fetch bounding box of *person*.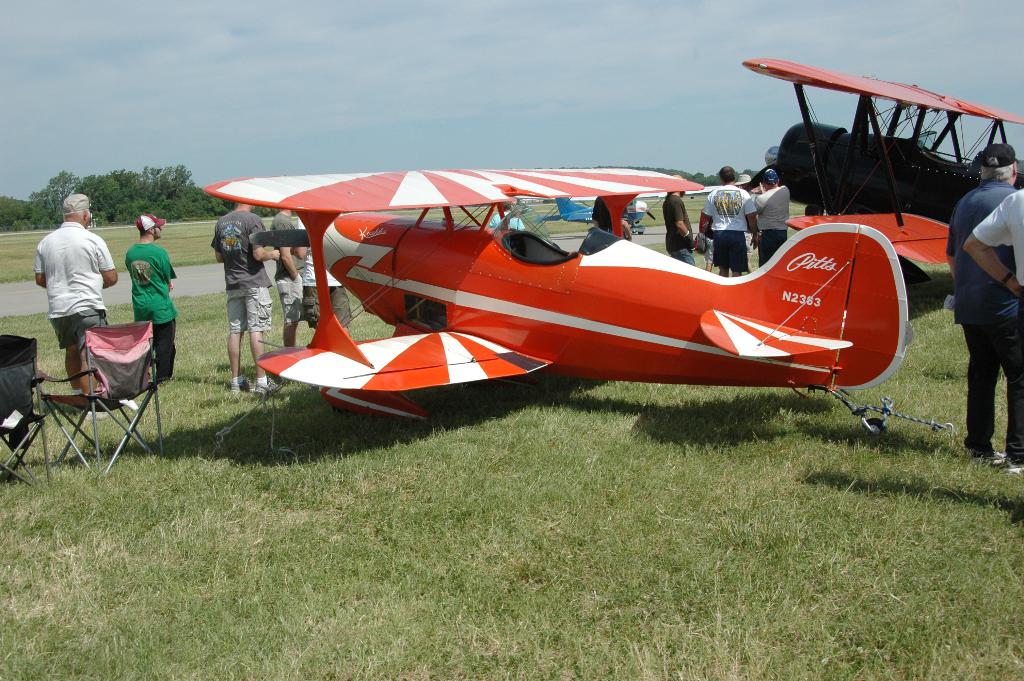
Bbox: box=[704, 160, 756, 270].
